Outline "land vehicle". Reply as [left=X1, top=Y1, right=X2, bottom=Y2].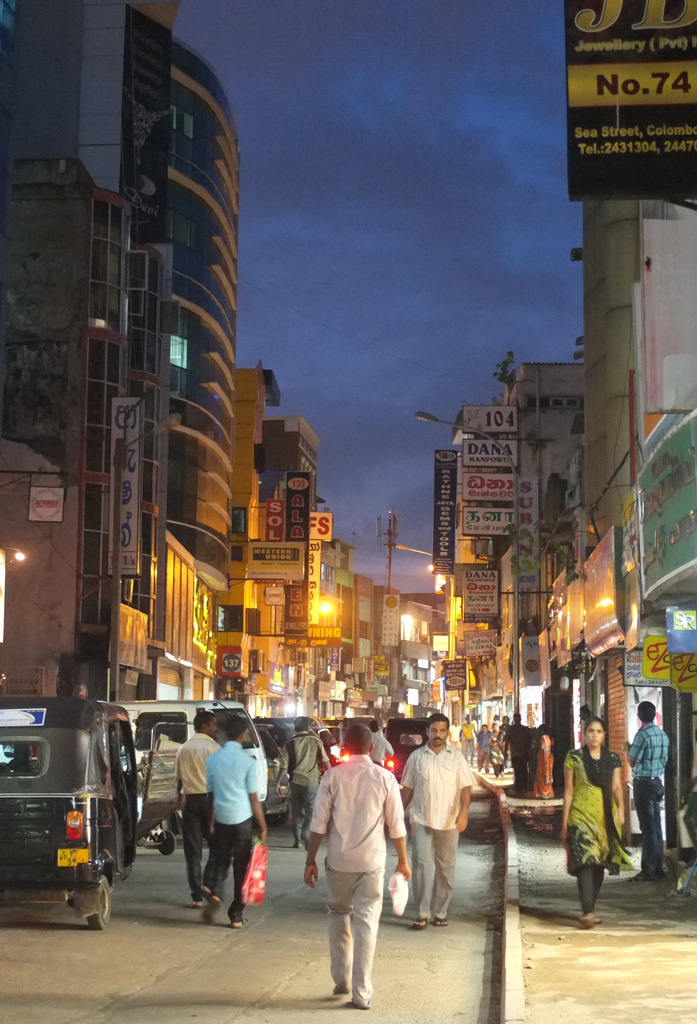
[left=111, top=696, right=273, bottom=853].
